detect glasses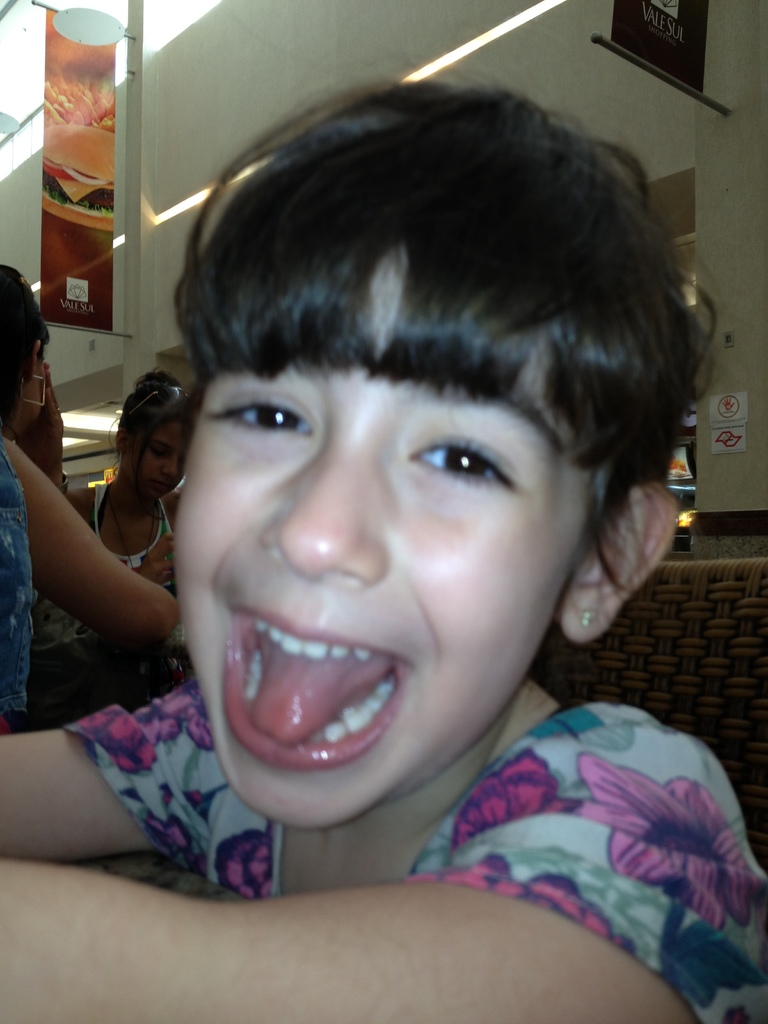
[left=131, top=380, right=181, bottom=420]
